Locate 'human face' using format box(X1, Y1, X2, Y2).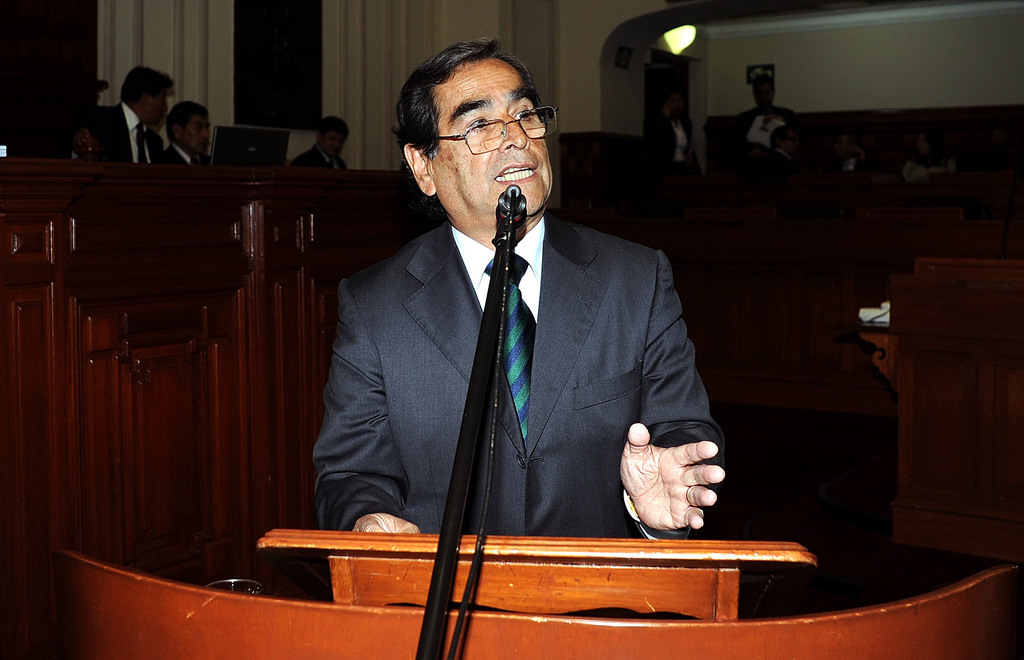
box(320, 131, 350, 160).
